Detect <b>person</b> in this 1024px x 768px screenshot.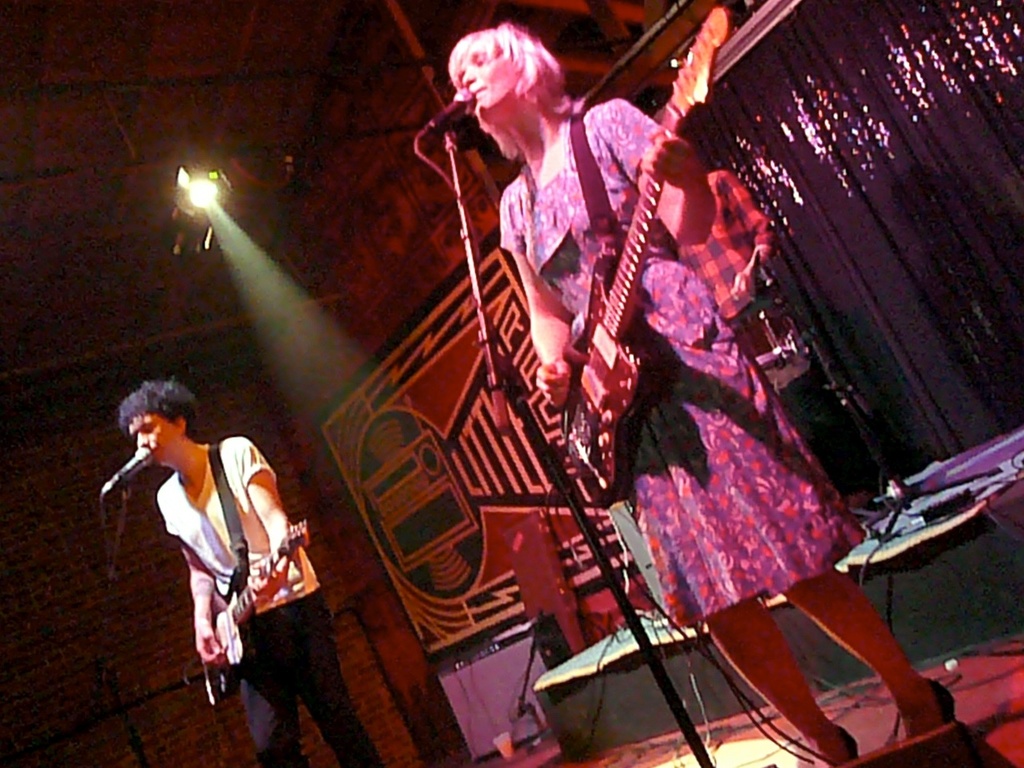
Detection: (442, 15, 966, 767).
